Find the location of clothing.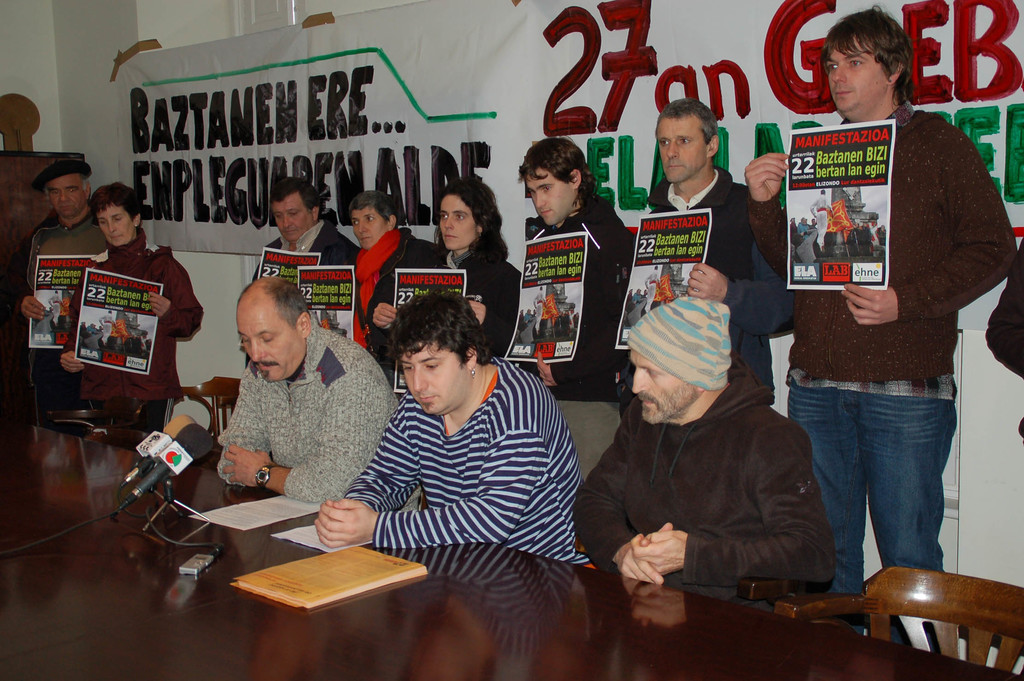
Location: {"left": 785, "top": 99, "right": 1021, "bottom": 655}.
